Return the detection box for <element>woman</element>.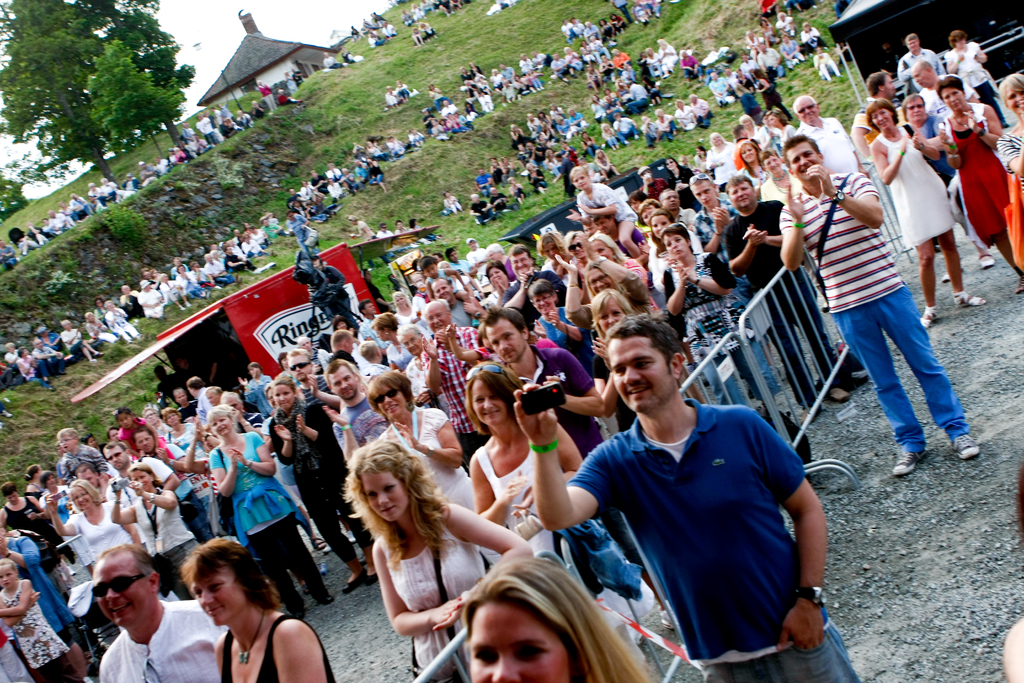
detection(110, 465, 199, 602).
